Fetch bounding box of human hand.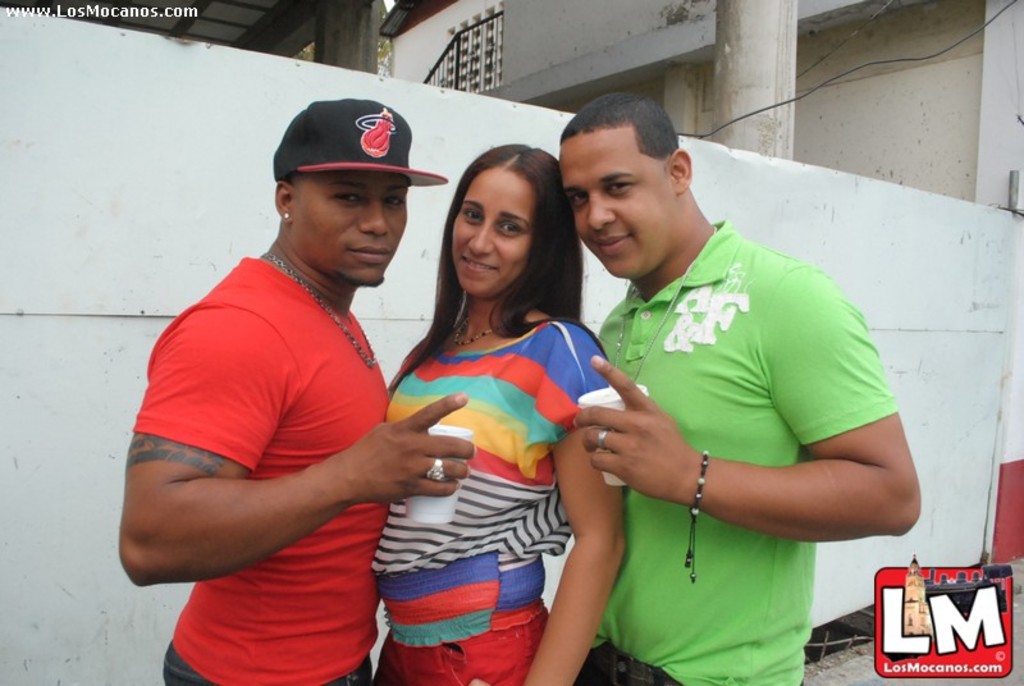
Bbox: (566, 351, 691, 500).
